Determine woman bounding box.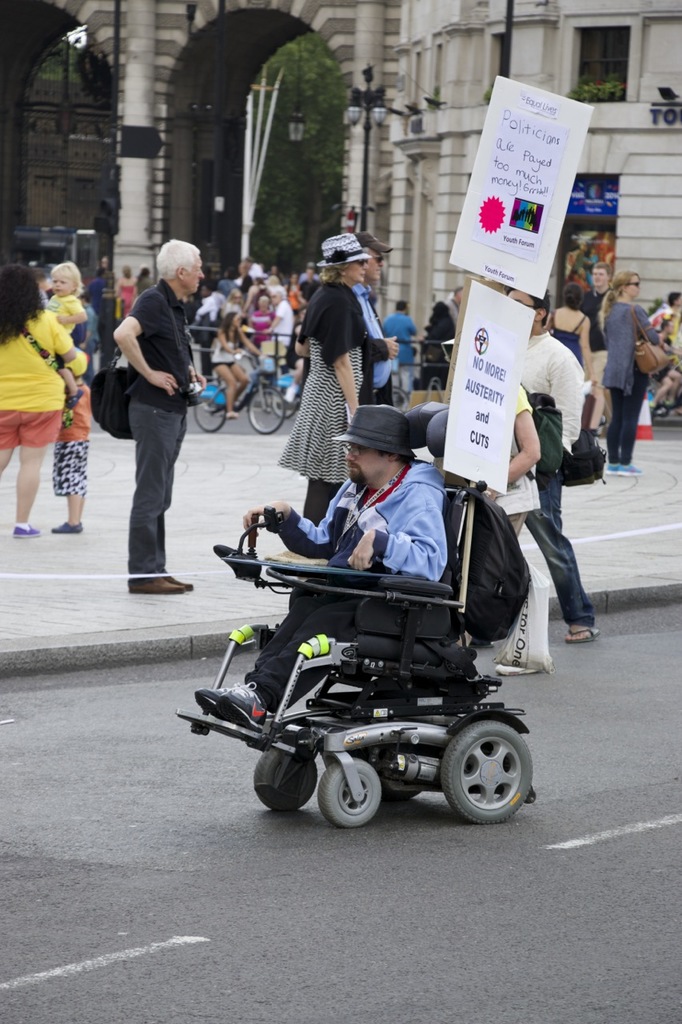
Determined: [x1=273, y1=230, x2=364, y2=532].
